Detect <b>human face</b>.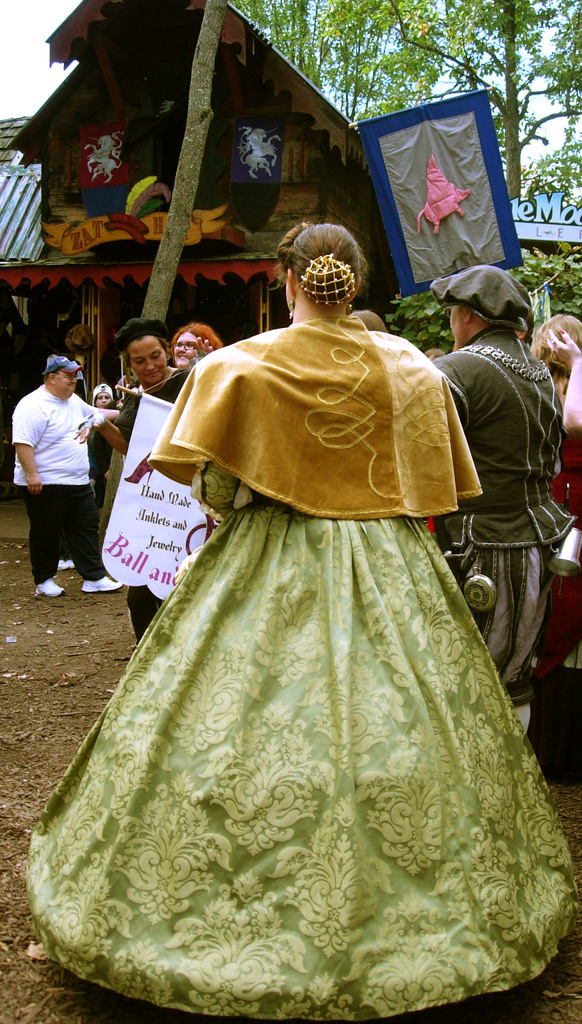
Detected at select_region(55, 371, 76, 397).
